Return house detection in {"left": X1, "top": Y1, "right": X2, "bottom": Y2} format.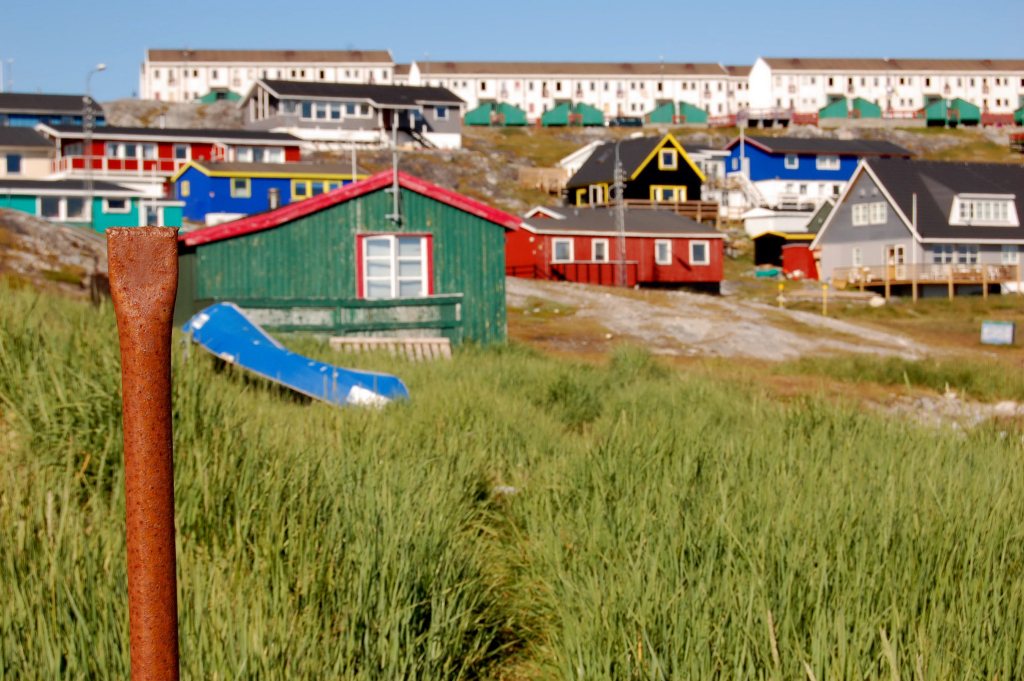
{"left": 0, "top": 177, "right": 150, "bottom": 238}.
